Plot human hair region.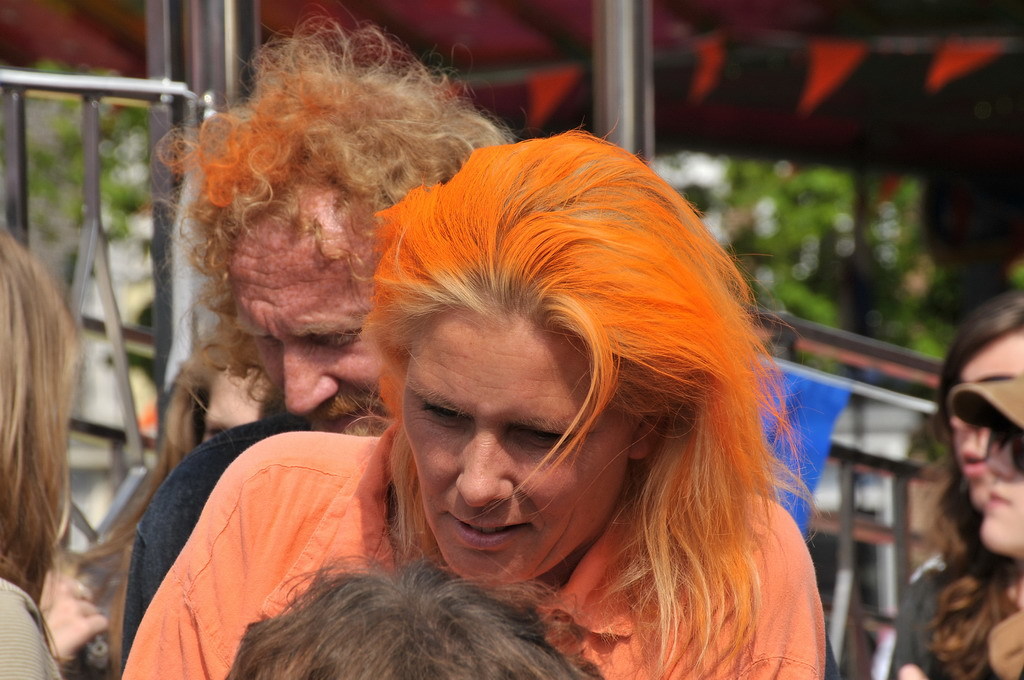
Plotted at BBox(226, 522, 602, 679).
